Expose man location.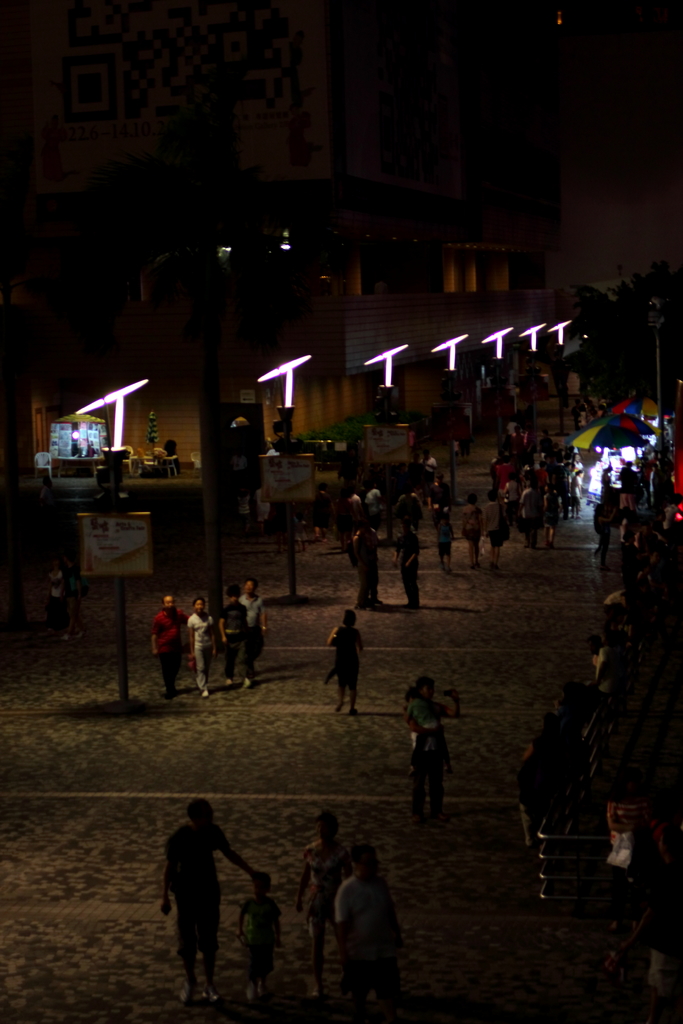
Exposed at <region>597, 635, 616, 726</region>.
